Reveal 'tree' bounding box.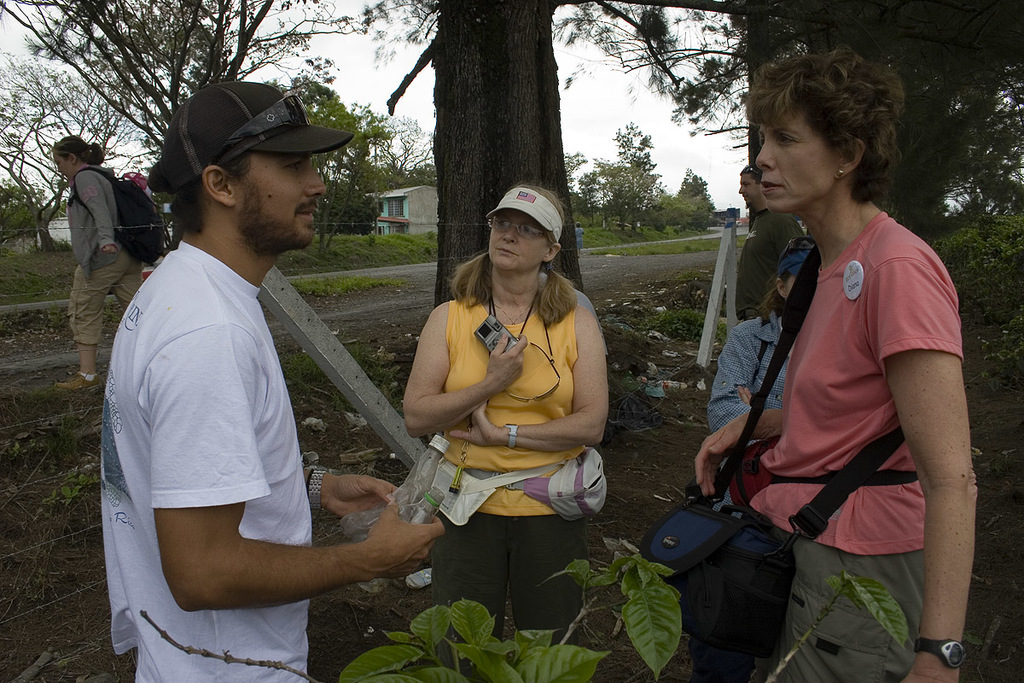
Revealed: {"x1": 358, "y1": 102, "x2": 393, "y2": 241}.
